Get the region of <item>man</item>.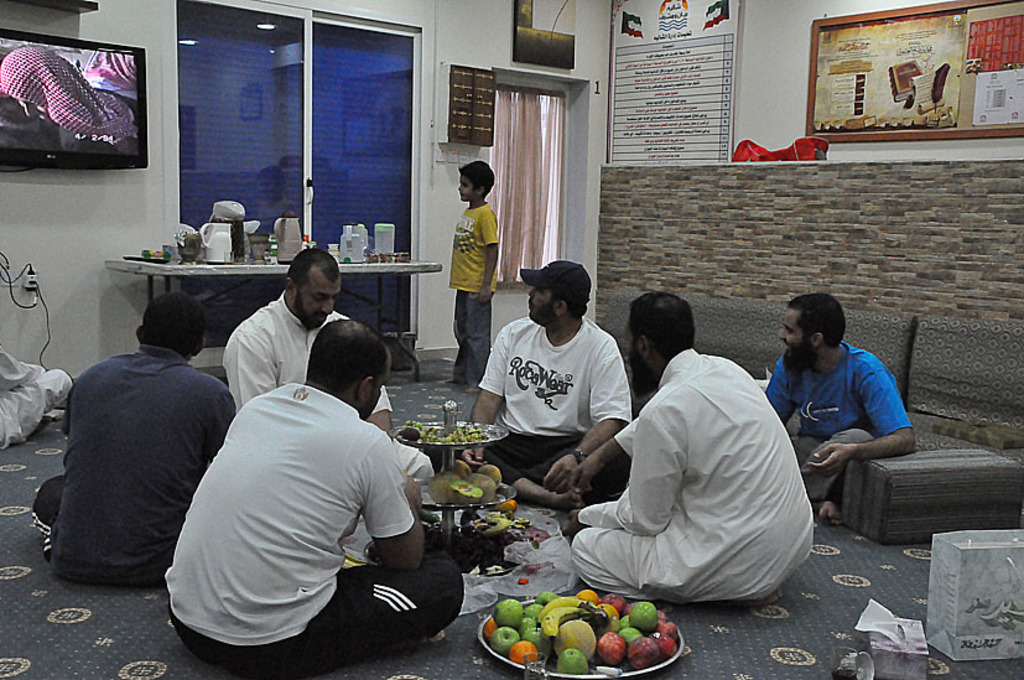
<box>165,312,467,679</box>.
